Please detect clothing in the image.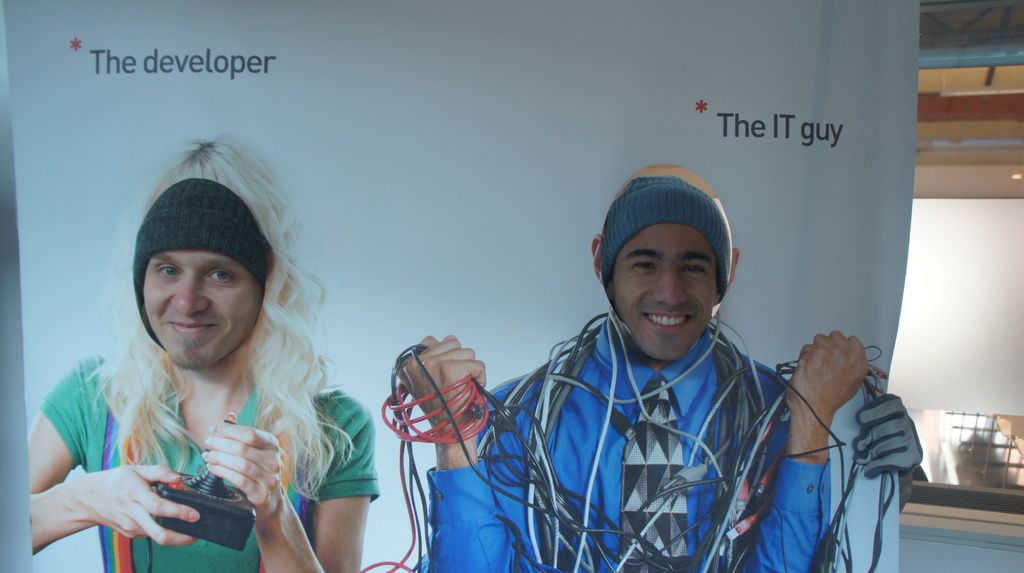
48,339,373,571.
